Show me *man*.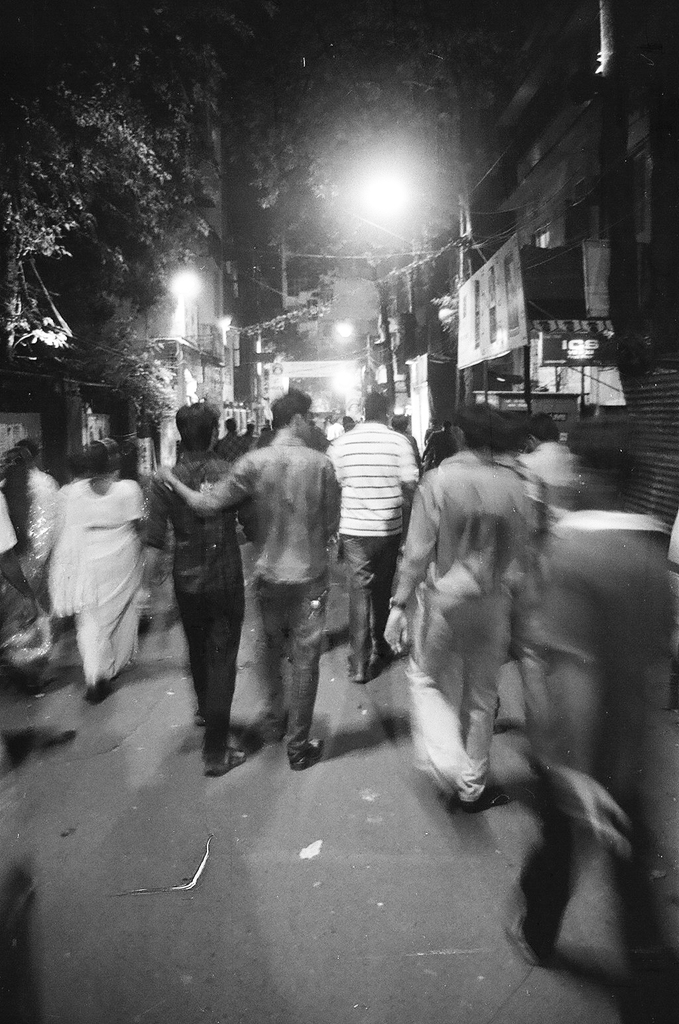
*man* is here: box=[392, 415, 420, 553].
